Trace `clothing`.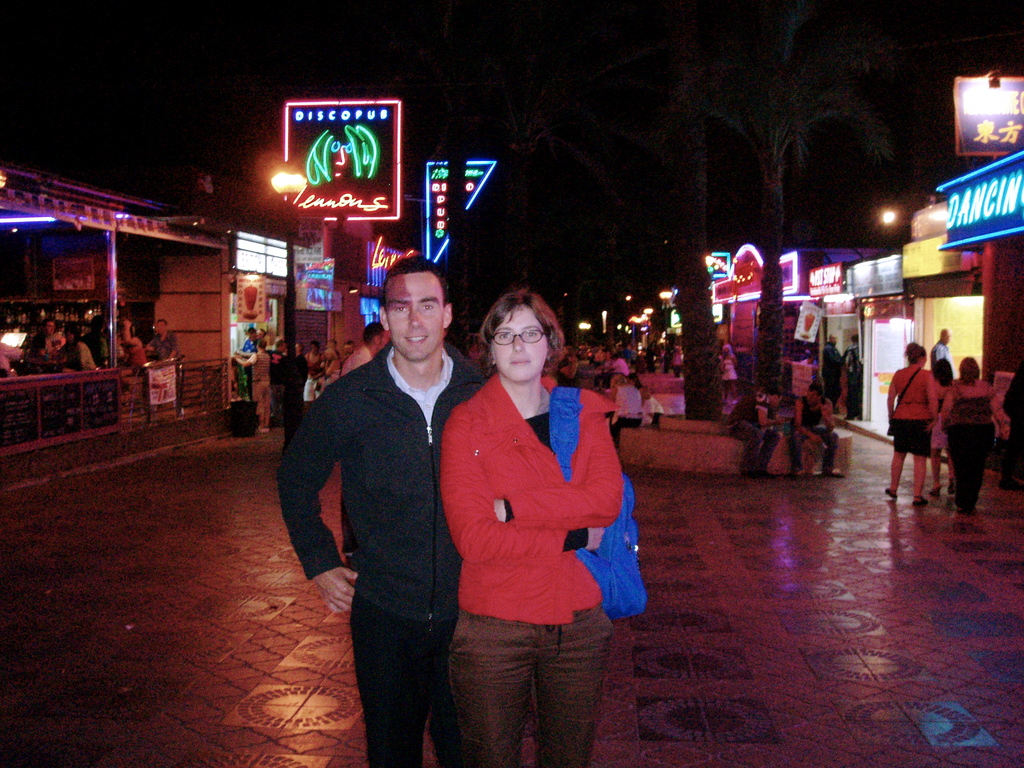
Traced to BBox(783, 394, 847, 471).
